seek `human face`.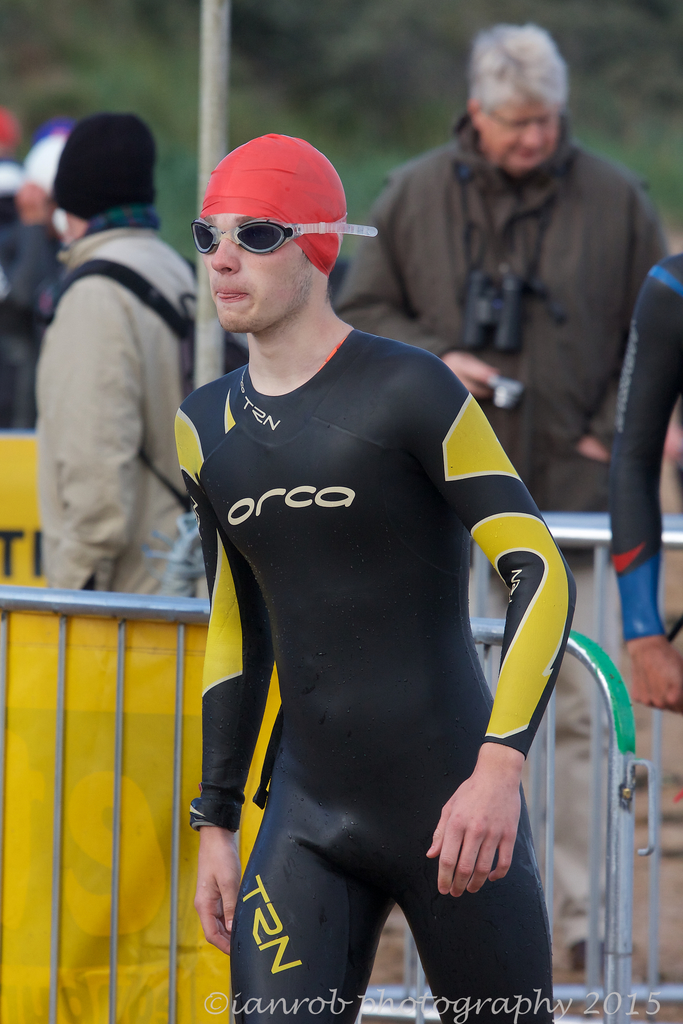
(left=477, top=89, right=563, bottom=169).
